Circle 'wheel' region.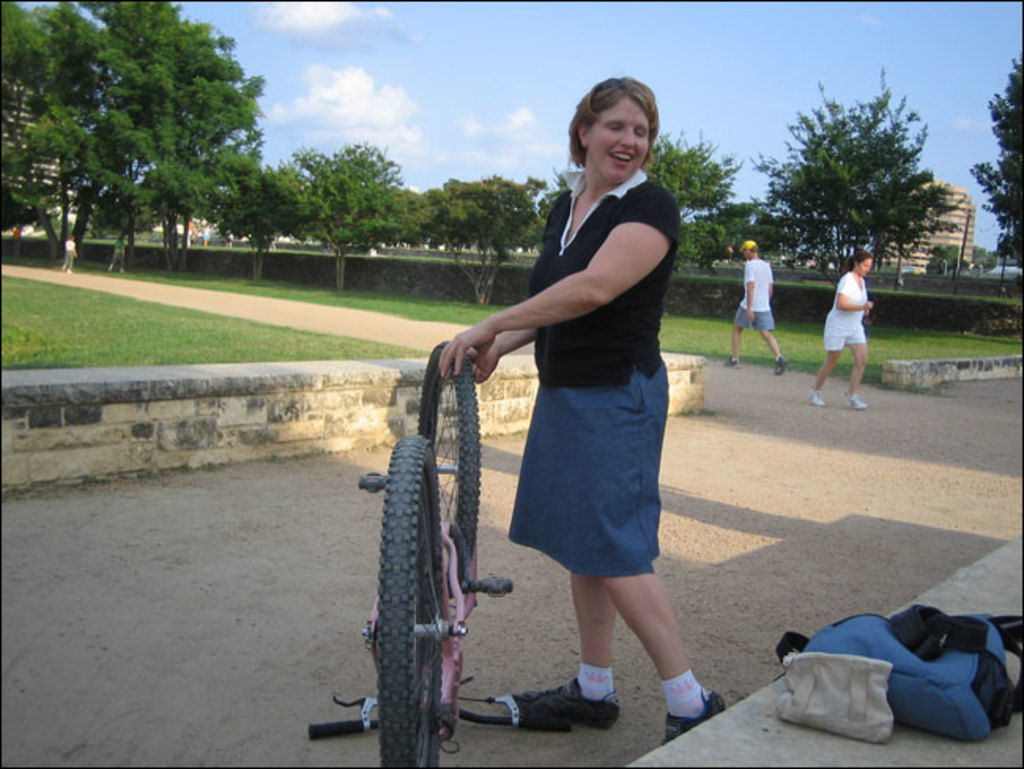
Region: 422/340/477/597.
